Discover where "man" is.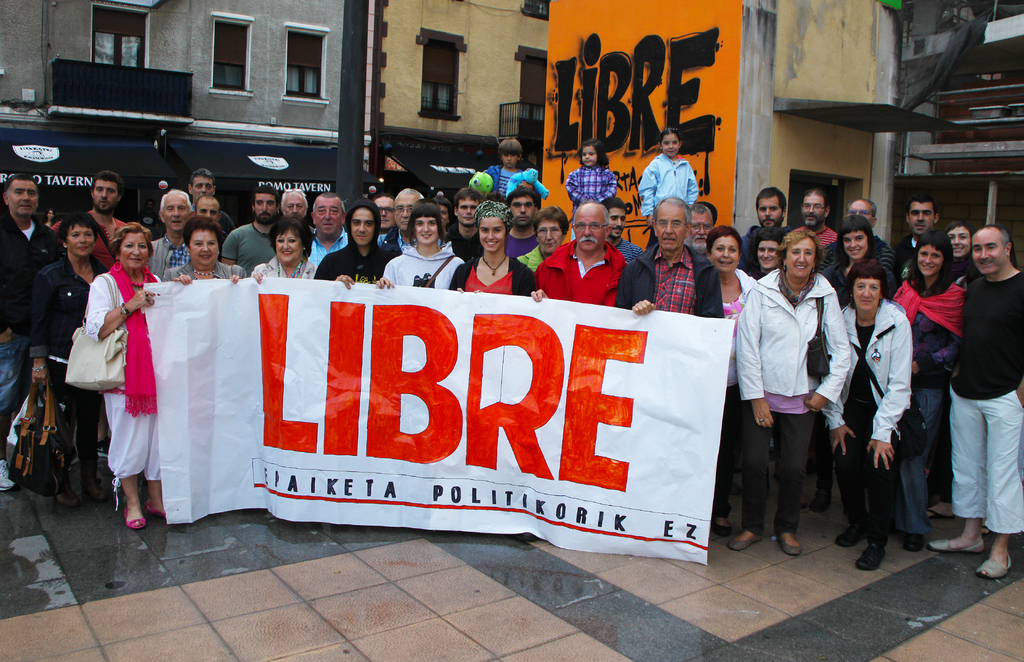
Discovered at select_region(802, 188, 836, 247).
